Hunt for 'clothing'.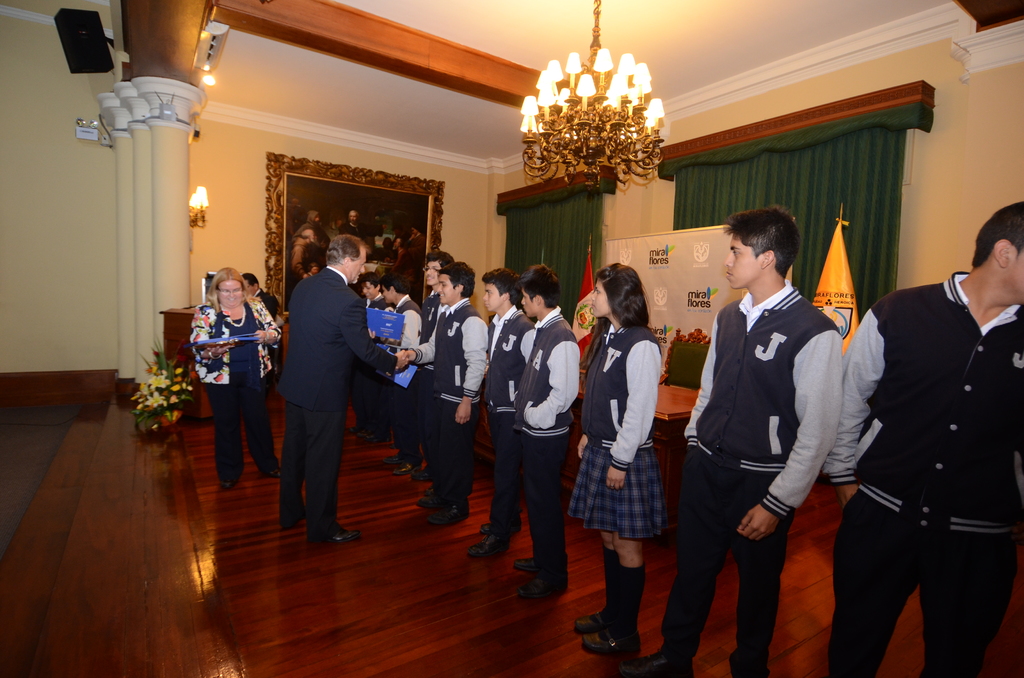
Hunted down at detection(509, 315, 586, 577).
